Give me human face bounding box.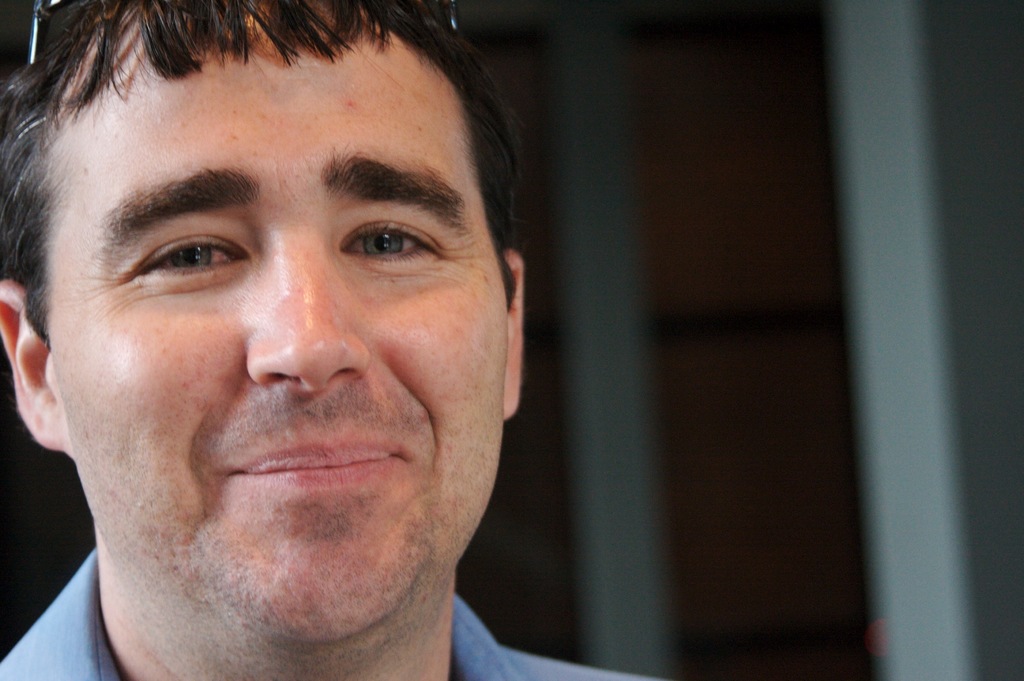
(x1=43, y1=22, x2=506, y2=639).
